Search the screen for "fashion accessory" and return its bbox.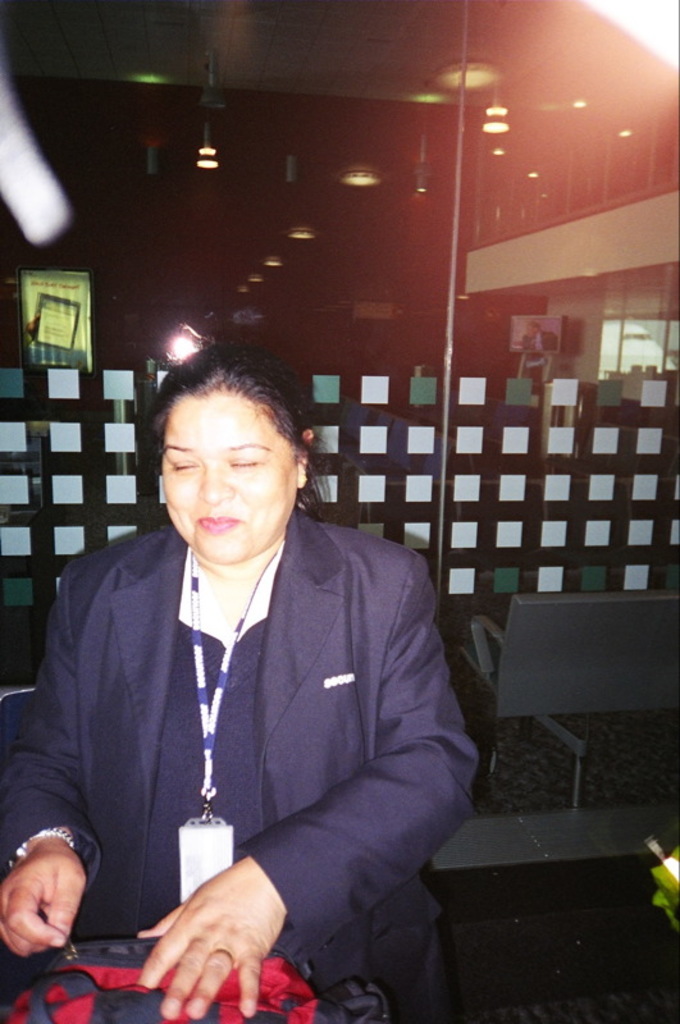
Found: (x1=177, y1=552, x2=275, y2=906).
